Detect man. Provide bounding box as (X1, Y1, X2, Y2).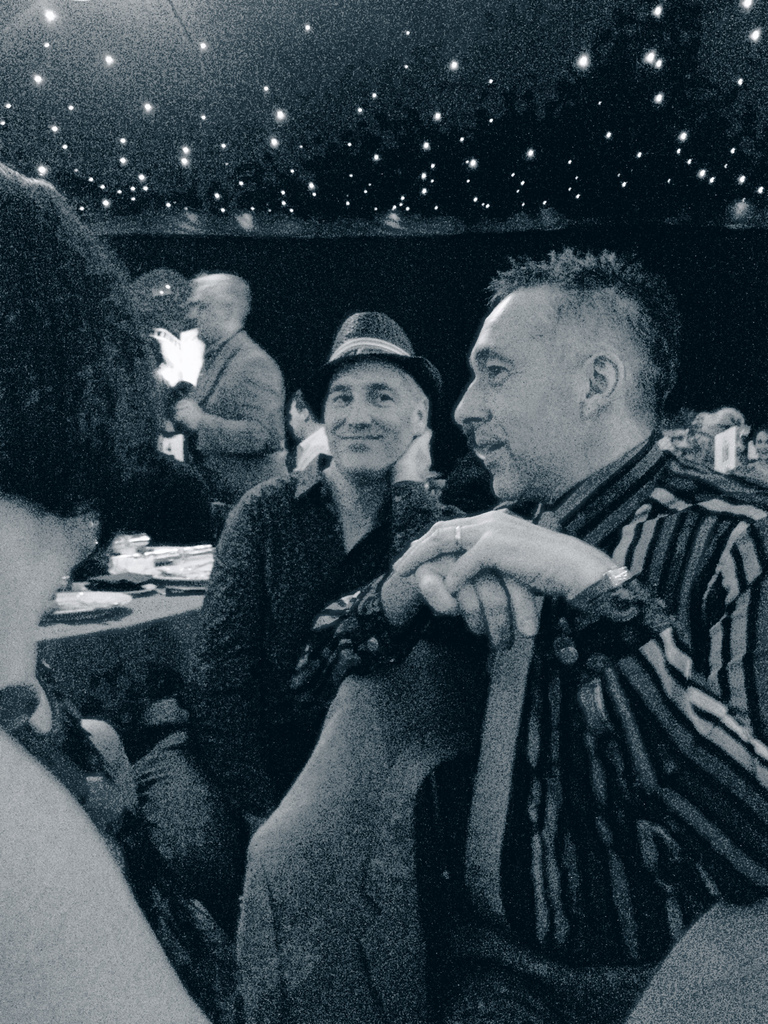
(186, 306, 468, 860).
